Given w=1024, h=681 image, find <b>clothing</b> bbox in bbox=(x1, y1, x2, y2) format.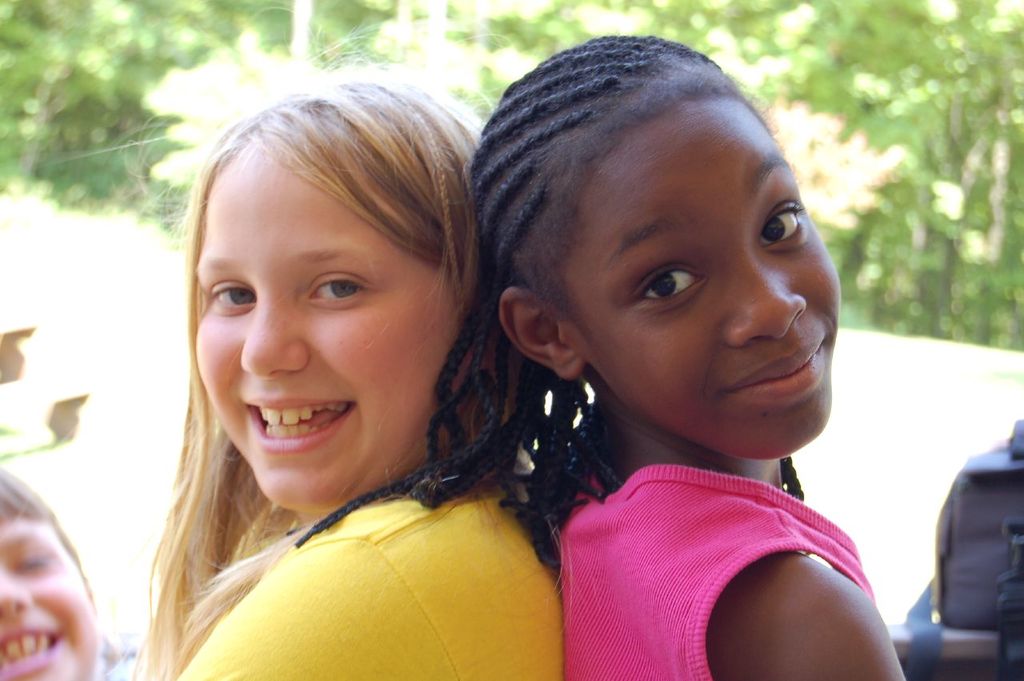
bbox=(502, 349, 908, 670).
